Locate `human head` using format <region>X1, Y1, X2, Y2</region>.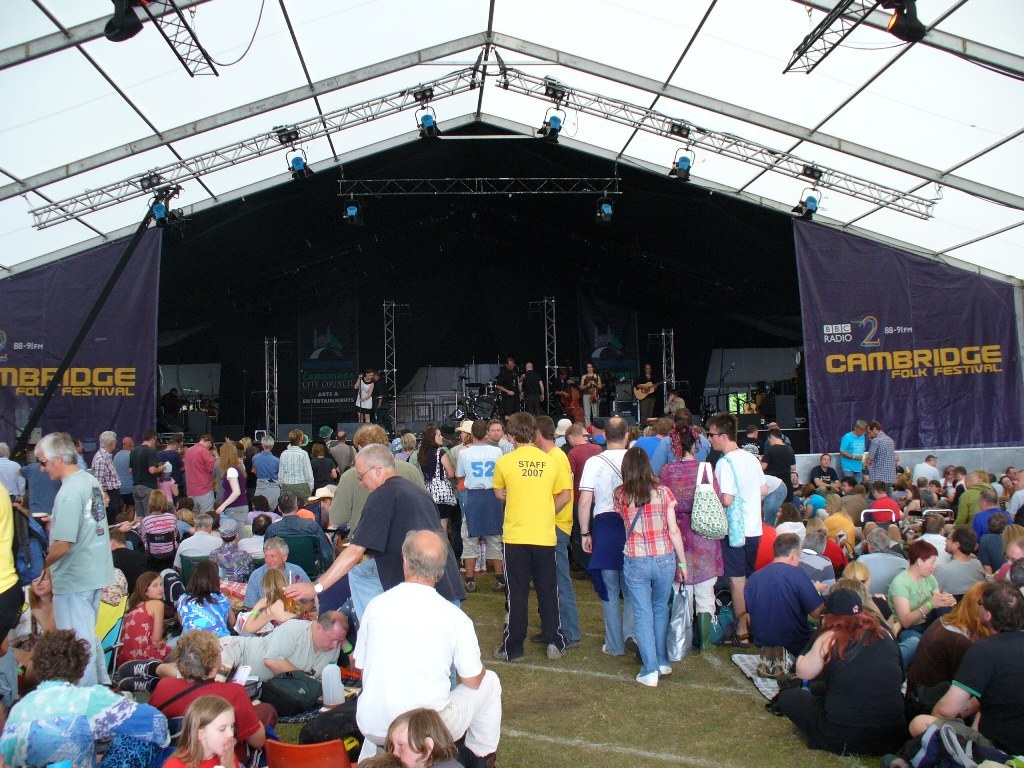
<region>946, 527, 976, 558</region>.
